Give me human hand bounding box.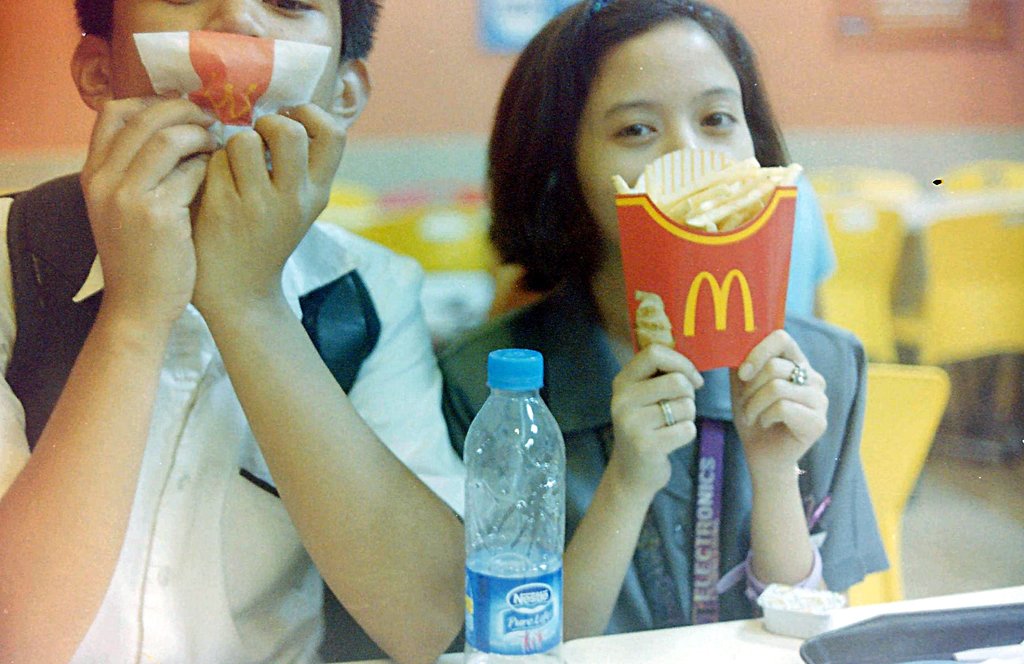
<box>730,325,831,474</box>.
